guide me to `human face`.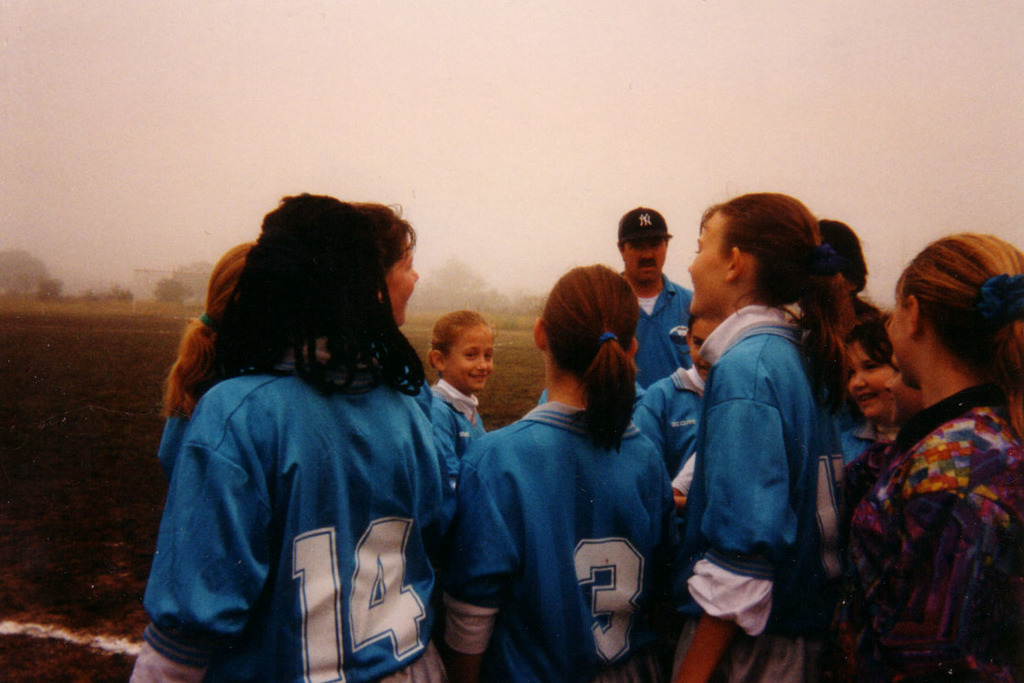
Guidance: <region>378, 236, 417, 327</region>.
